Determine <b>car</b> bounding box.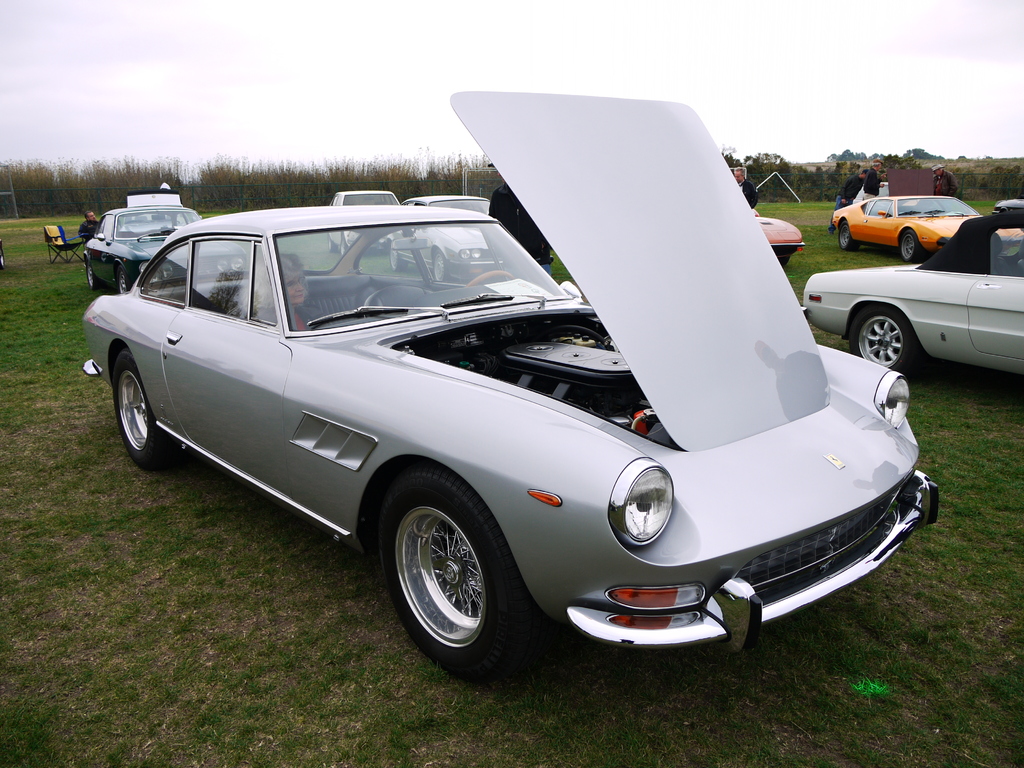
Determined: 755, 209, 805, 269.
